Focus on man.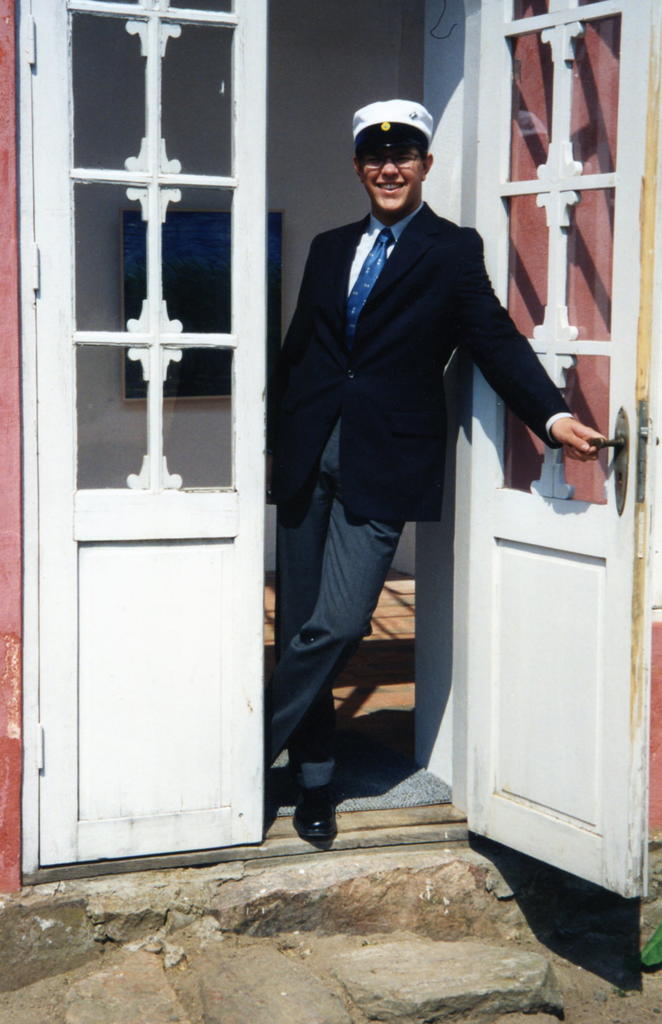
Focused at [left=270, top=125, right=547, bottom=749].
